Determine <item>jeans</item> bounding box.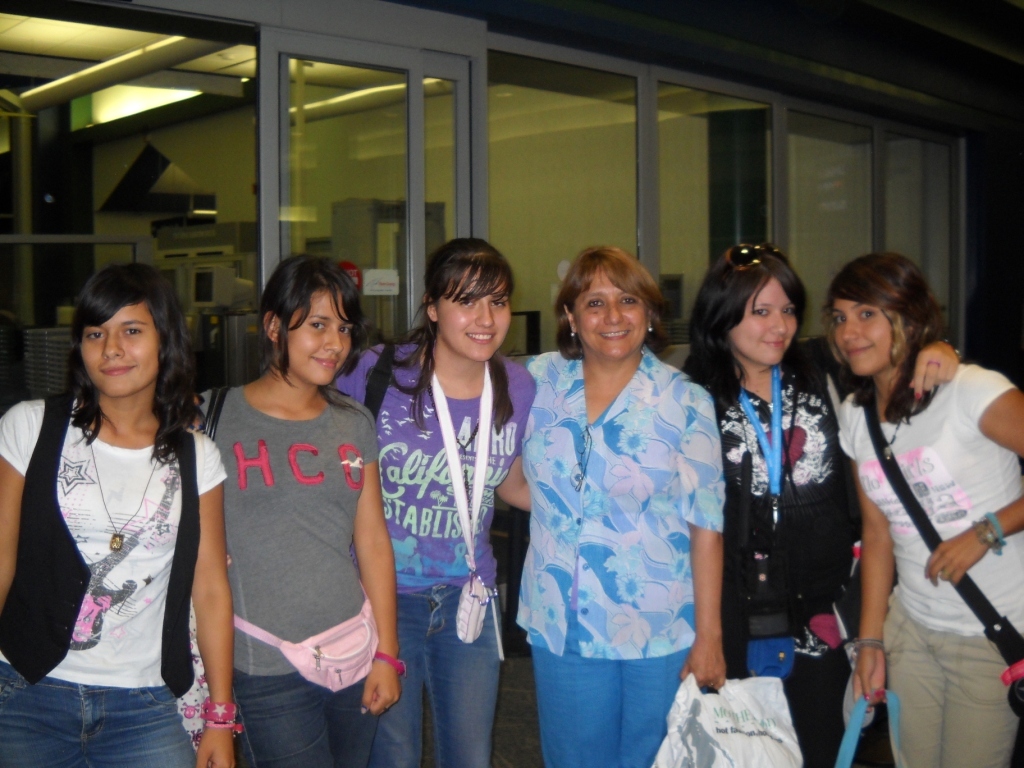
Determined: box=[721, 652, 890, 767].
